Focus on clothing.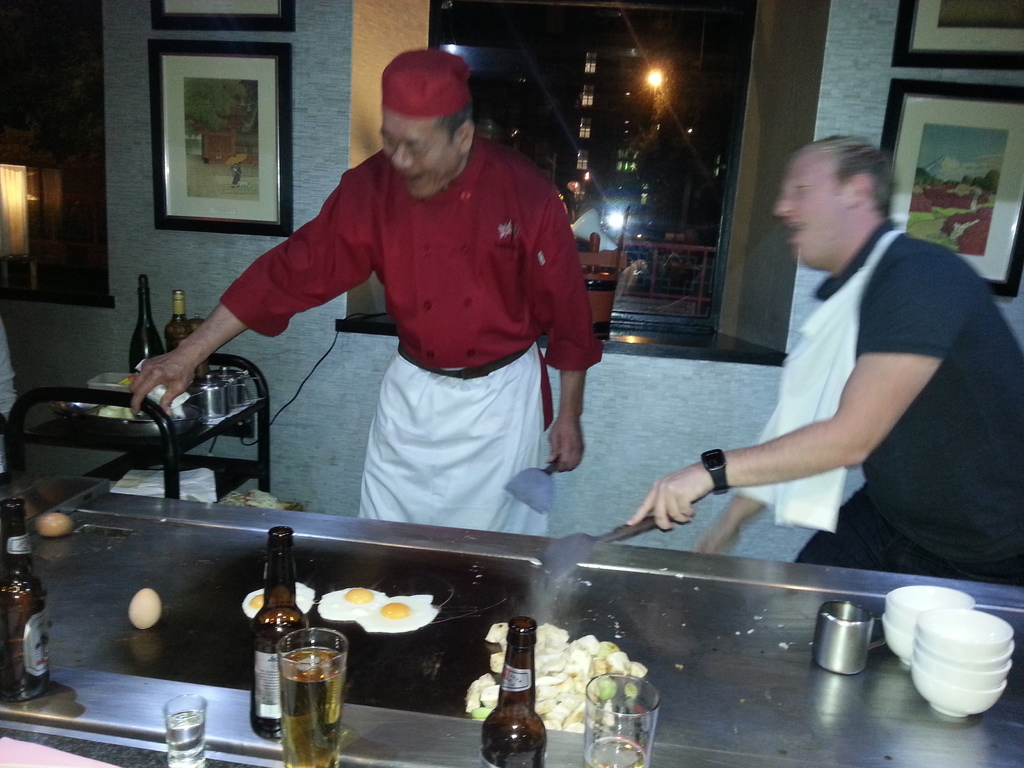
Focused at Rect(716, 227, 1023, 586).
